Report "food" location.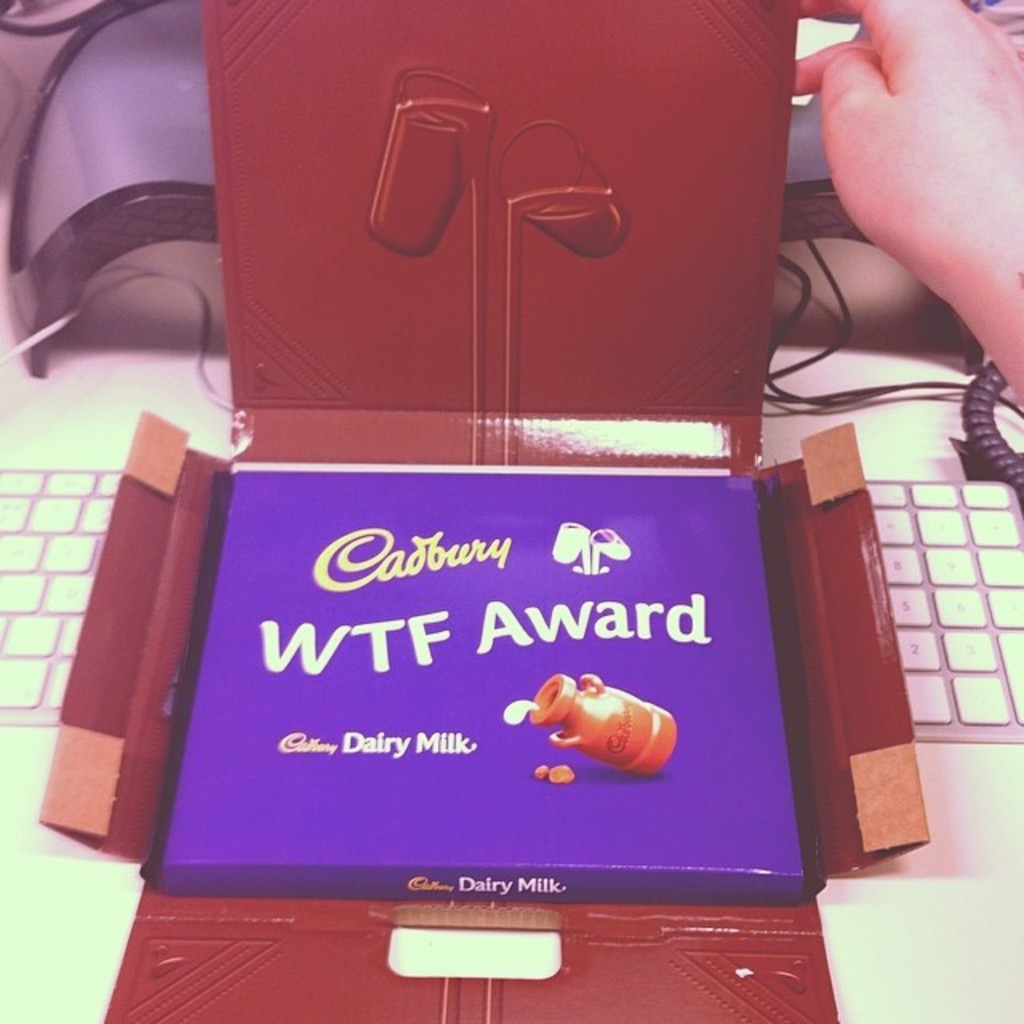
Report: 531:691:675:794.
